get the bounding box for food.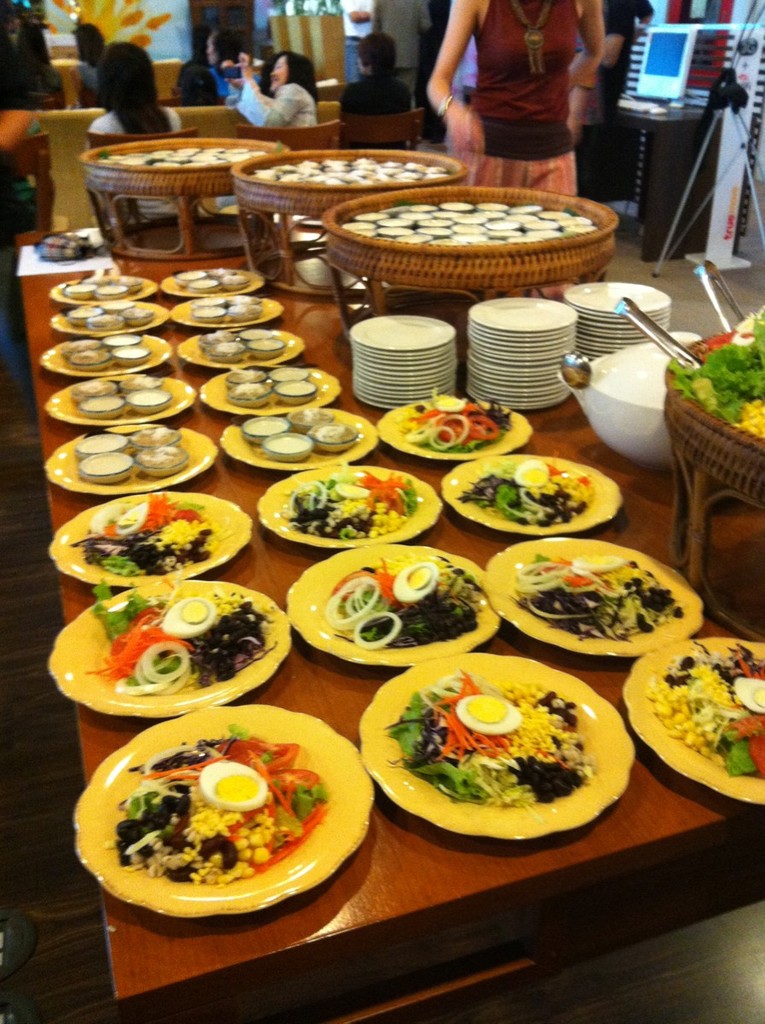
{"x1": 98, "y1": 722, "x2": 331, "y2": 889}.
